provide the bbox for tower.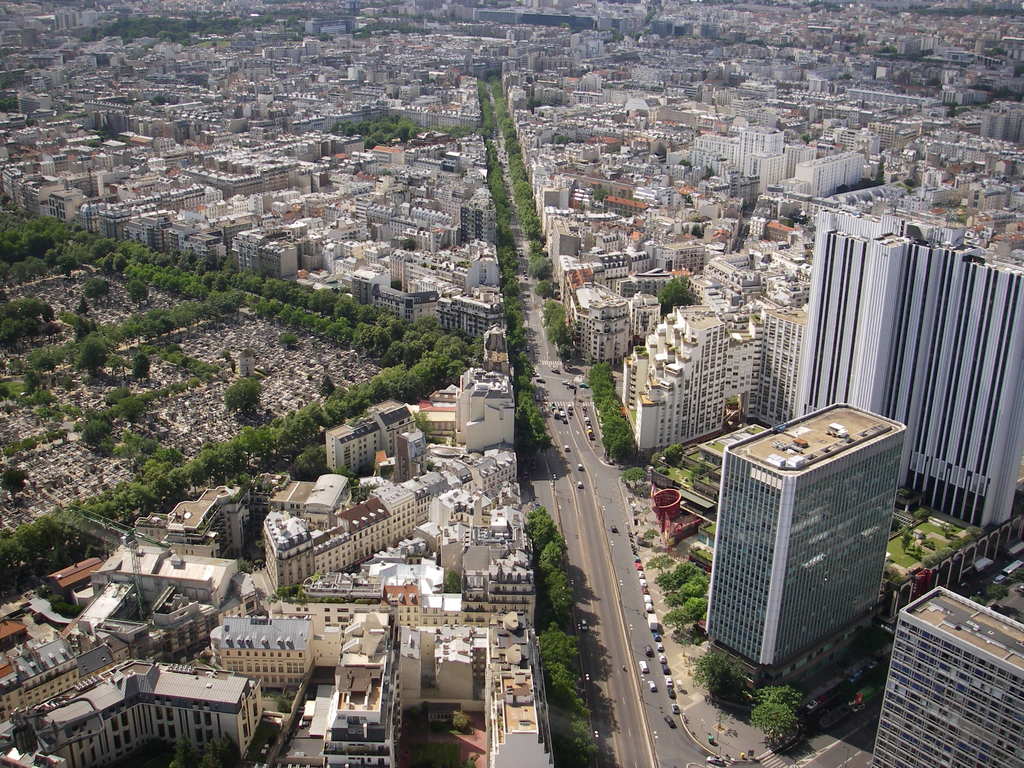
region(699, 391, 911, 706).
